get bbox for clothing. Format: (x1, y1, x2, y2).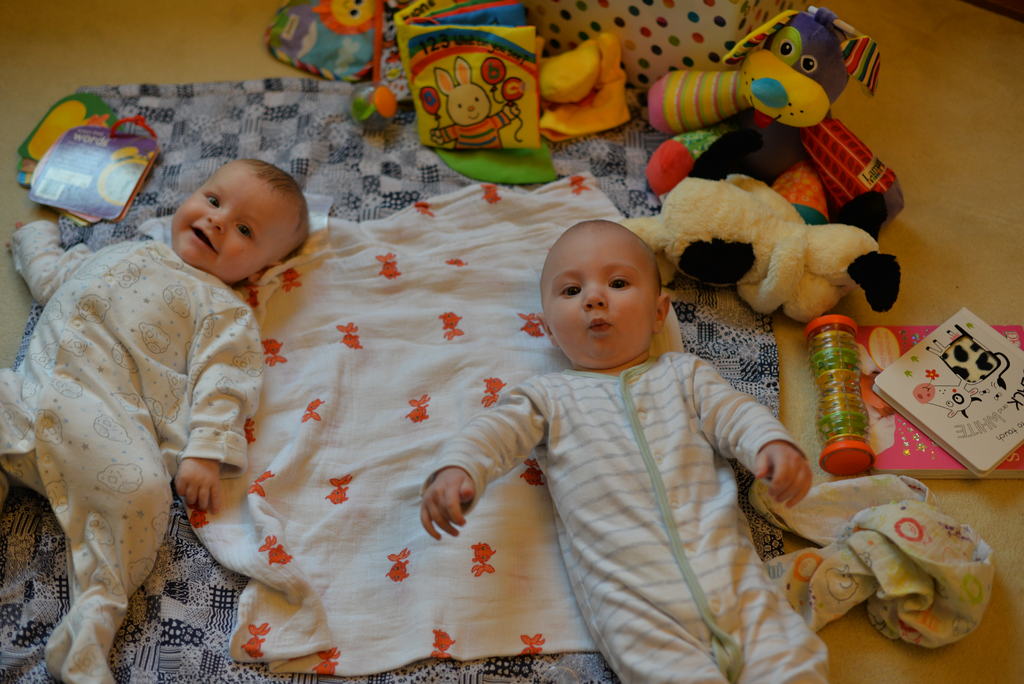
(435, 368, 832, 683).
